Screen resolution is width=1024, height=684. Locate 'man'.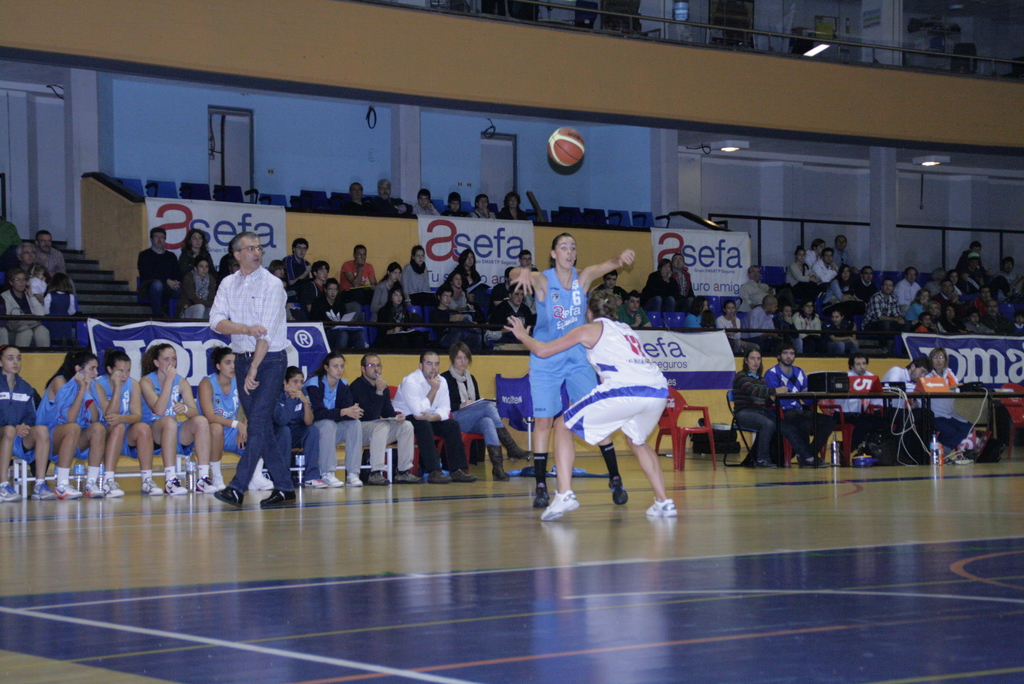
<region>34, 231, 65, 282</region>.
